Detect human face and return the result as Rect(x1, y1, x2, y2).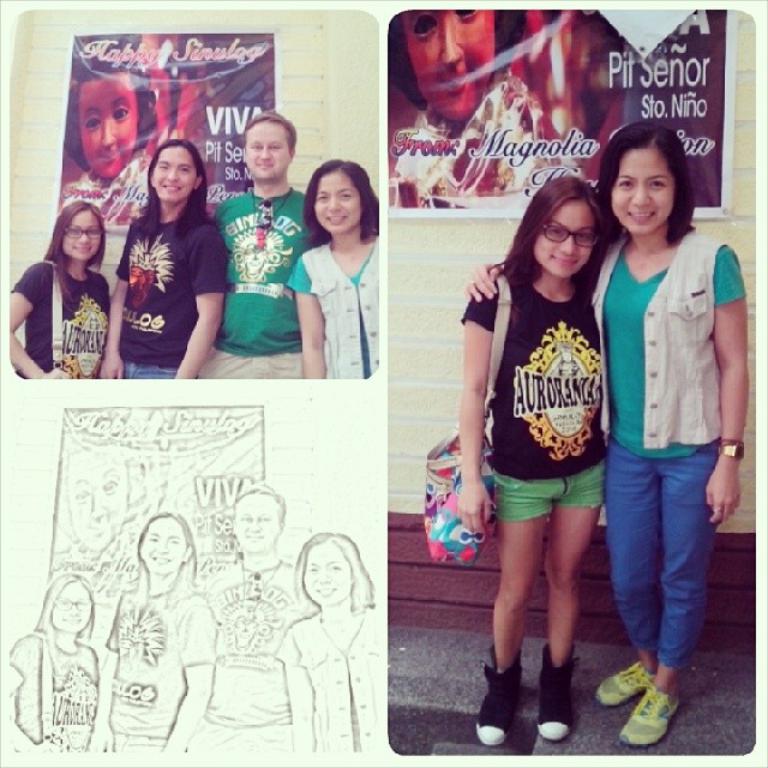
Rect(245, 120, 292, 180).
